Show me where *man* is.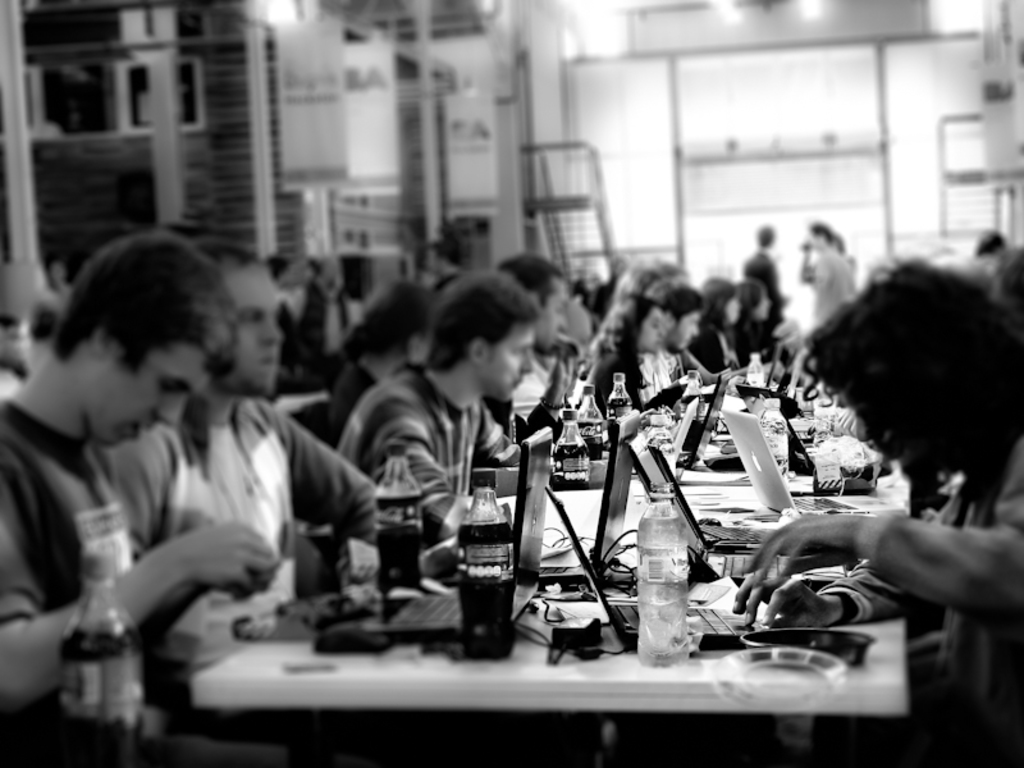
*man* is at left=742, top=220, right=787, bottom=335.
